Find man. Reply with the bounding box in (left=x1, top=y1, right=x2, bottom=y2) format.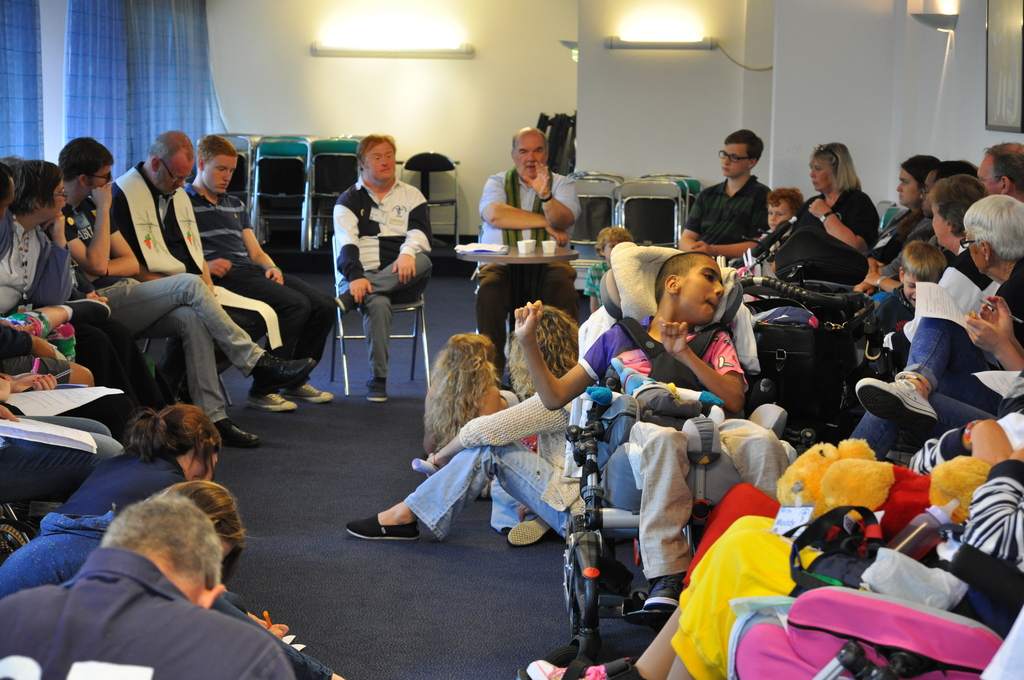
(left=156, top=125, right=345, bottom=410).
